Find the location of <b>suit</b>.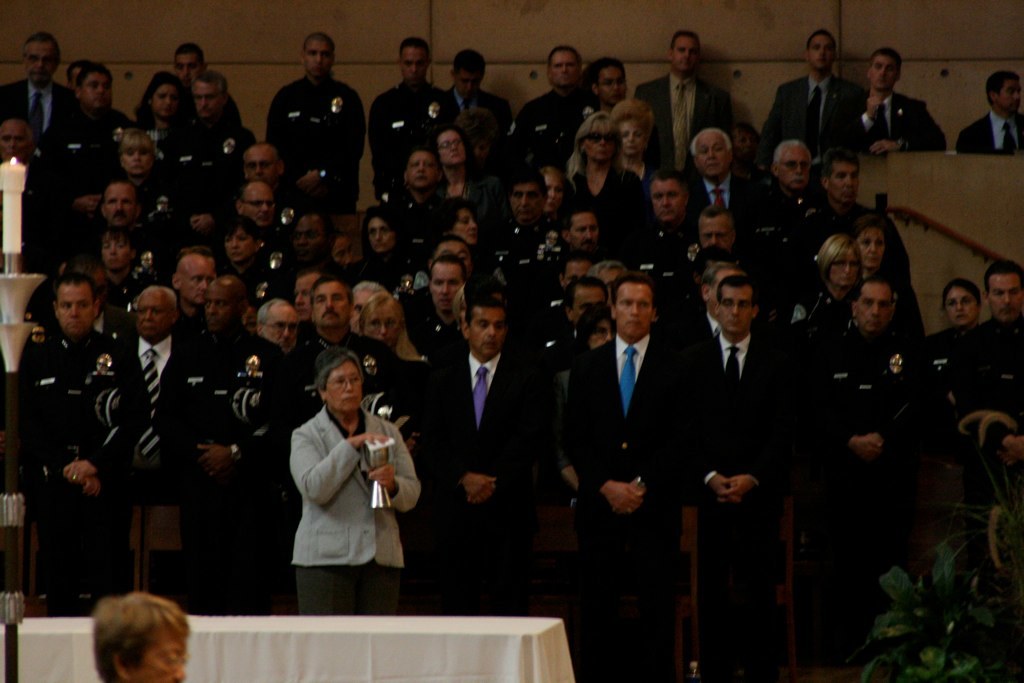
Location: bbox(700, 178, 760, 215).
